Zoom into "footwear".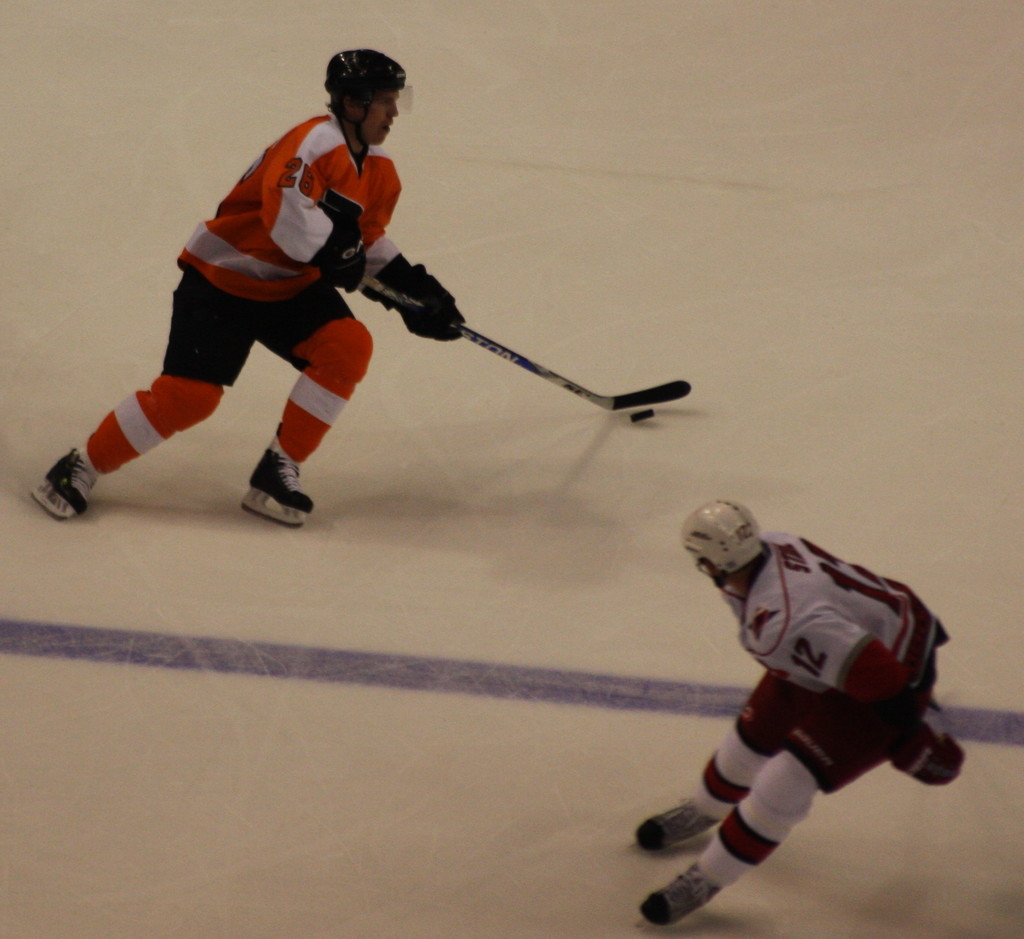
Zoom target: x1=635, y1=857, x2=720, y2=923.
